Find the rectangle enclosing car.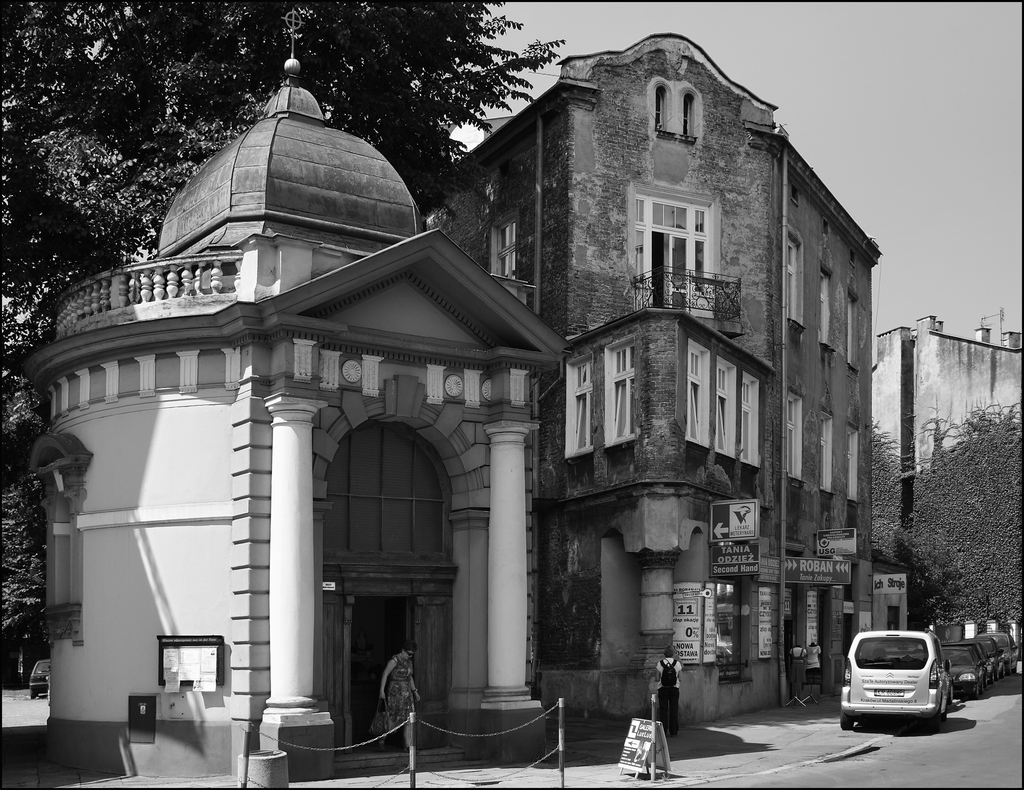
(left=26, top=658, right=47, bottom=699).
